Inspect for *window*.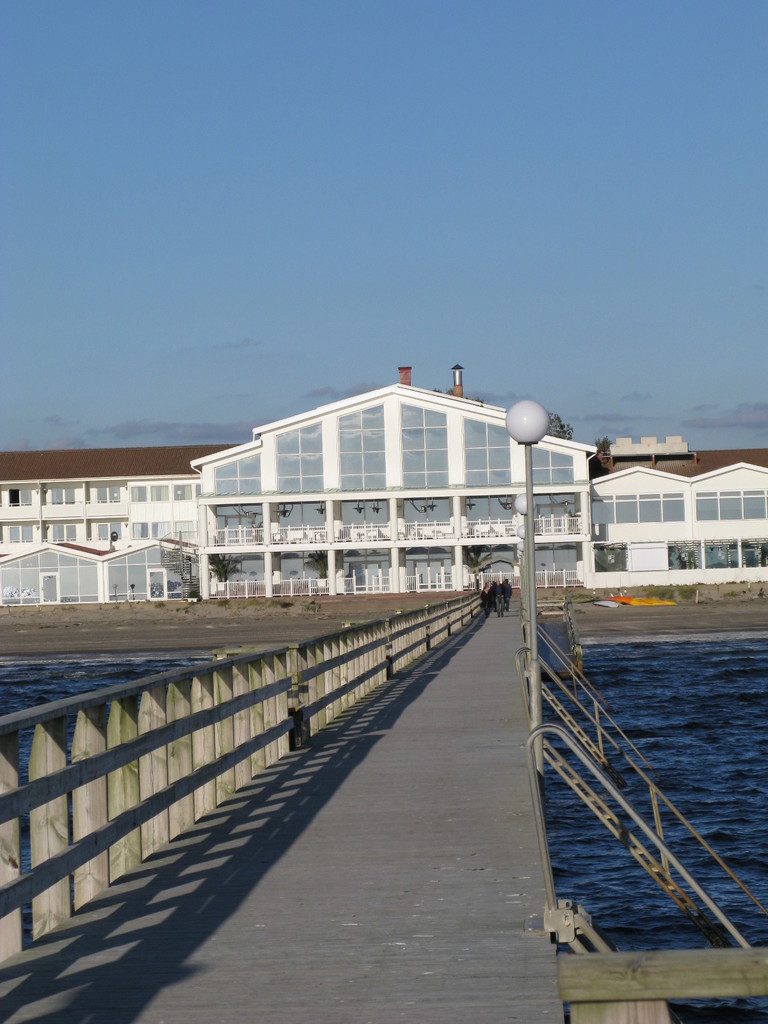
Inspection: [529, 443, 572, 483].
